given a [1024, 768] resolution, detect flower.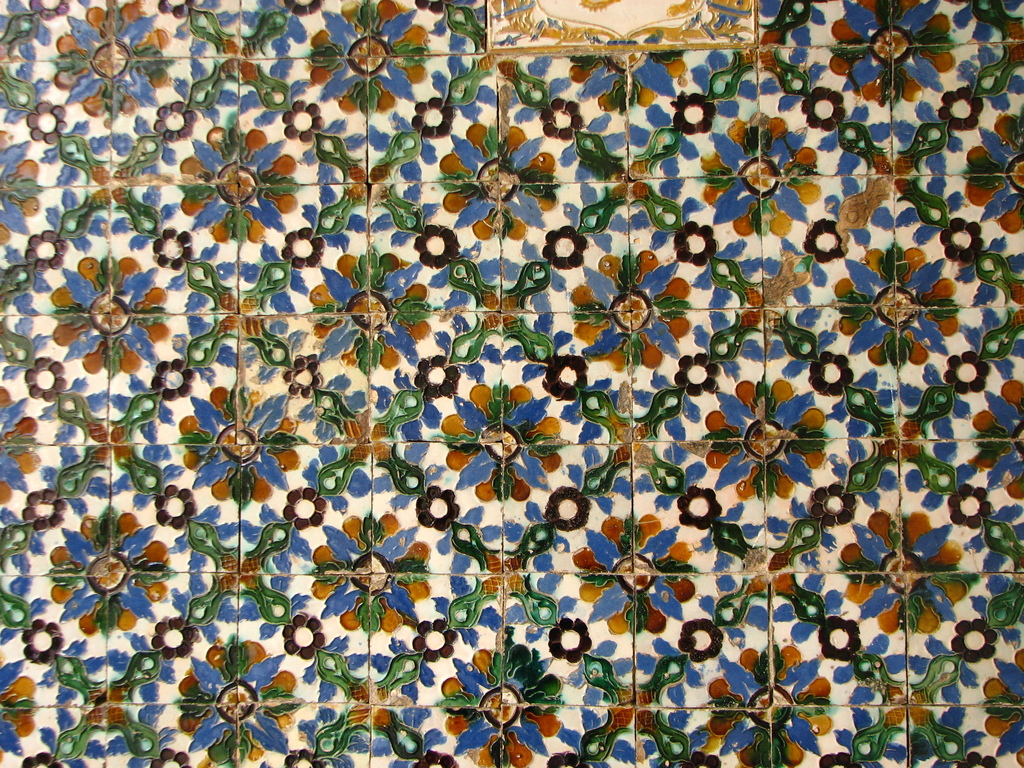
bbox(0, 383, 49, 497).
